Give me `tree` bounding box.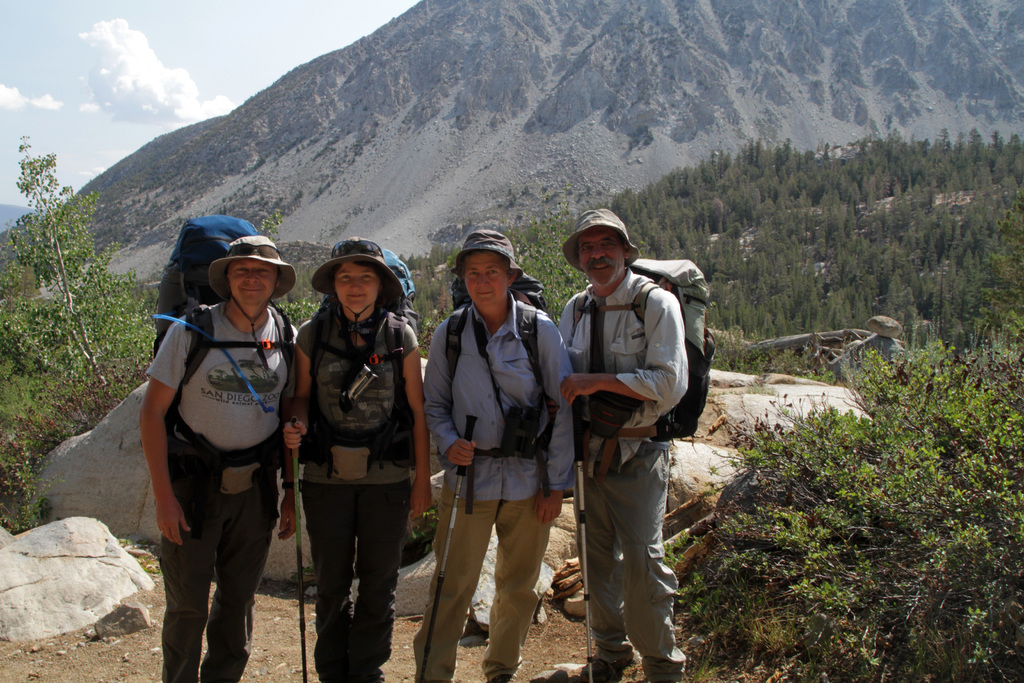
{"x1": 948, "y1": 210, "x2": 1002, "y2": 294}.
